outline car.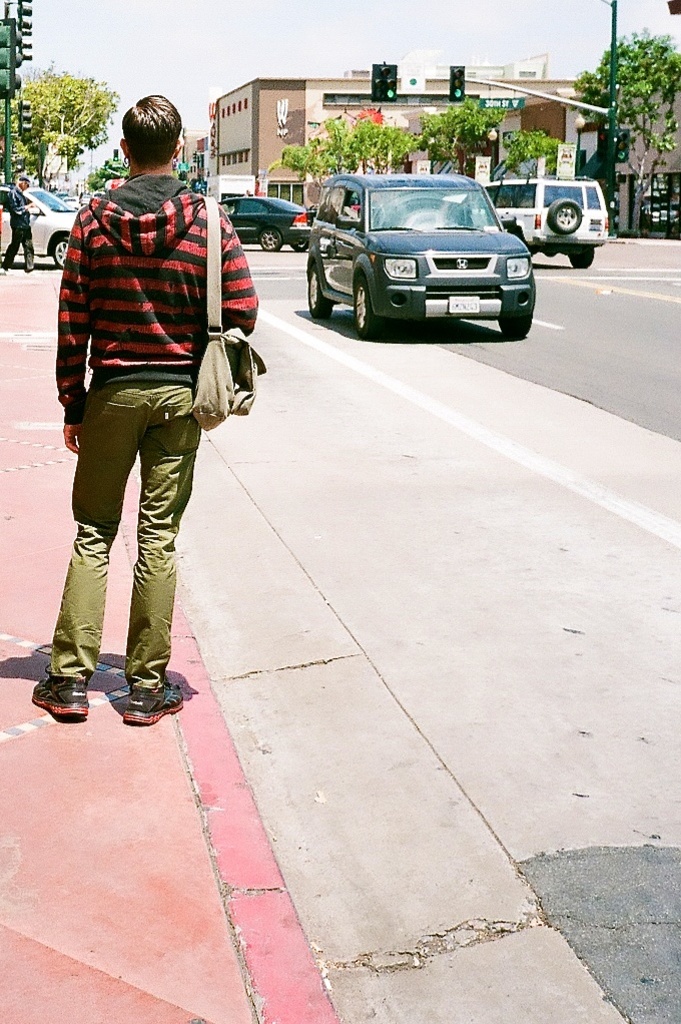
Outline: (0, 182, 78, 275).
